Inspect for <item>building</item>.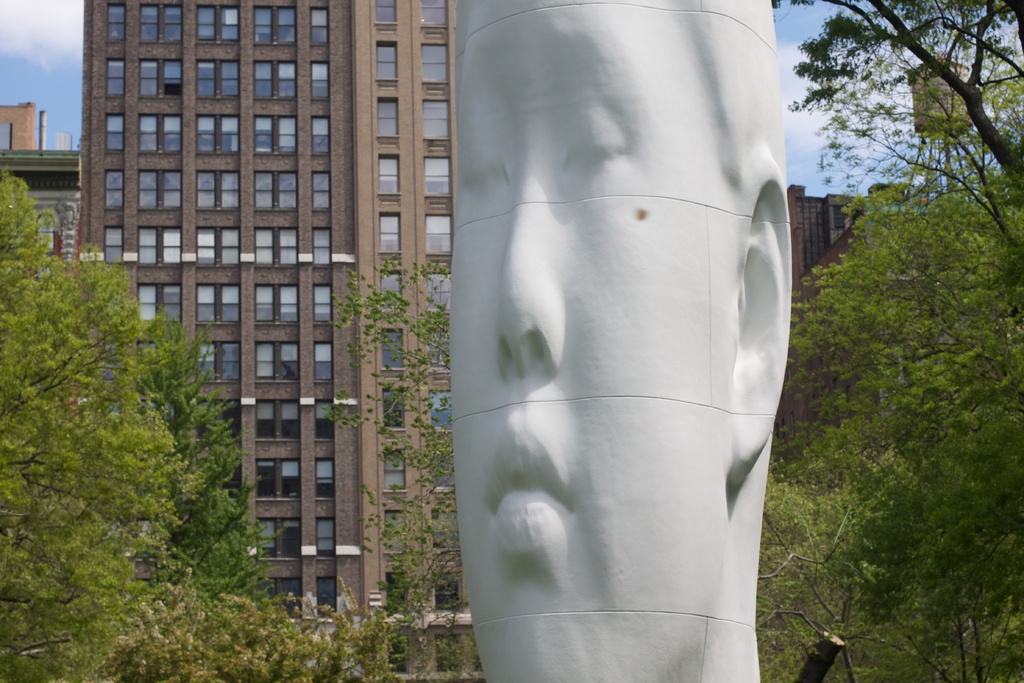
Inspection: (77, 0, 456, 682).
